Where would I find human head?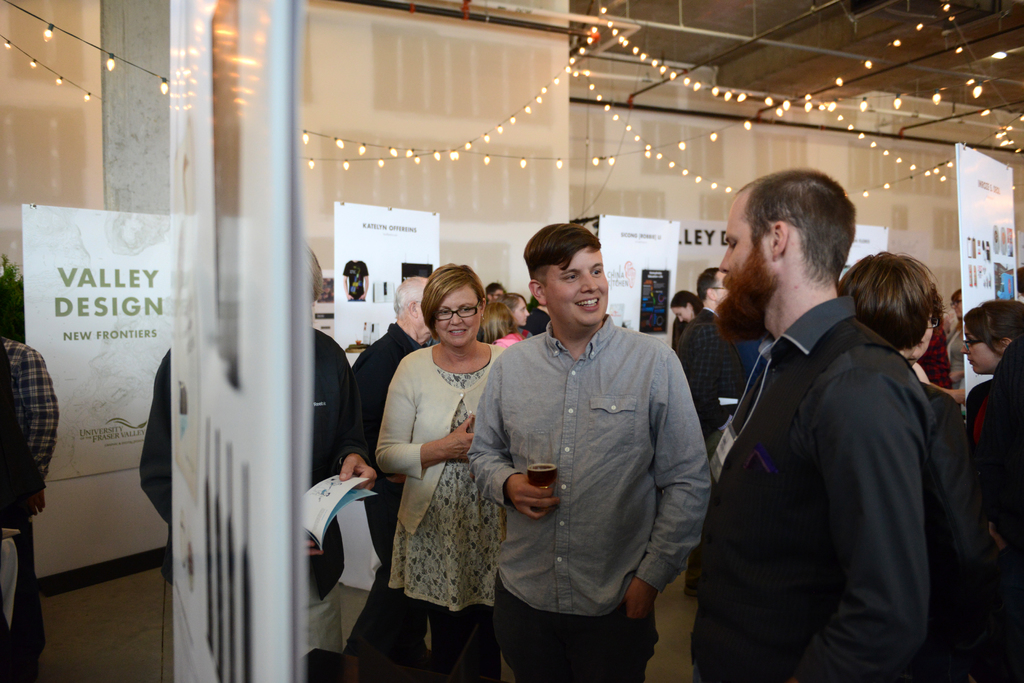
At BBox(668, 290, 703, 324).
